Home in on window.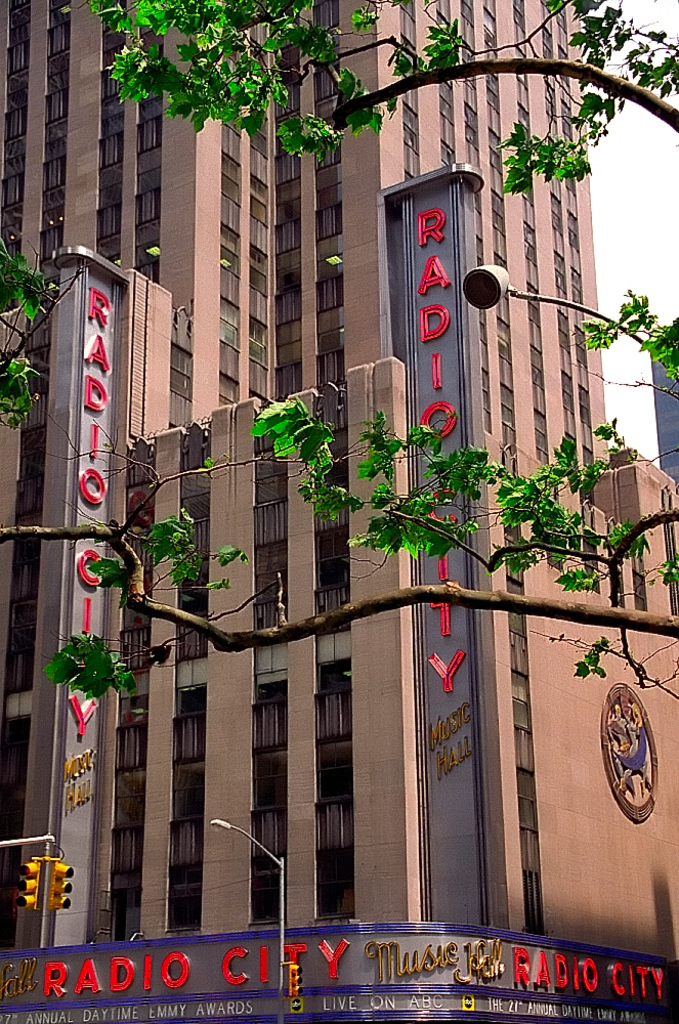
Homed in at 254:700:290:761.
